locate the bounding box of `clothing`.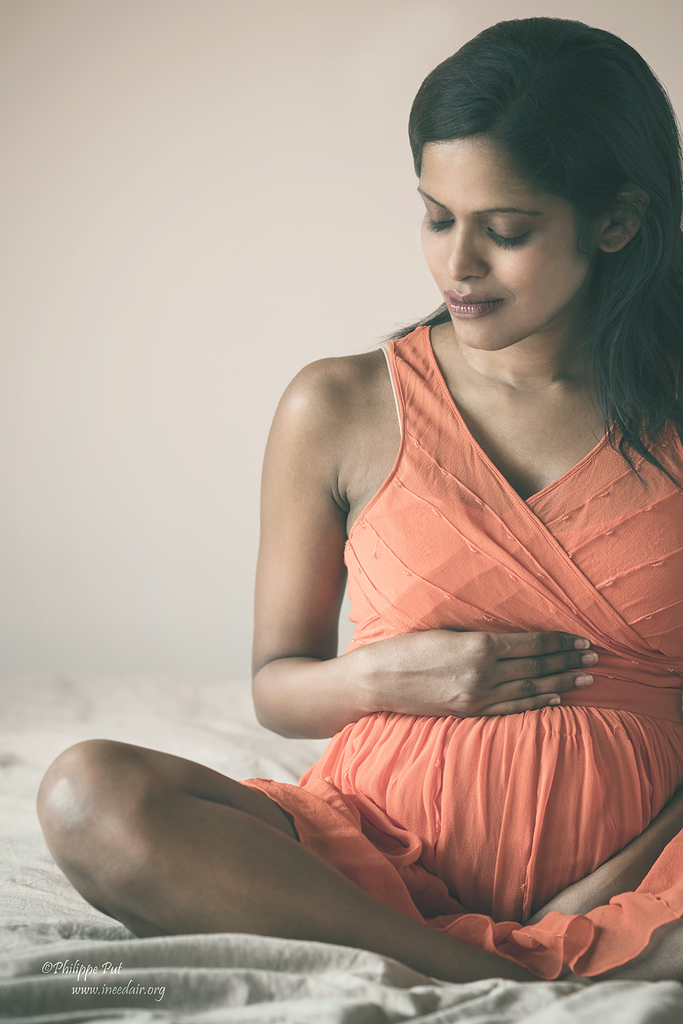
Bounding box: Rect(245, 327, 682, 976).
